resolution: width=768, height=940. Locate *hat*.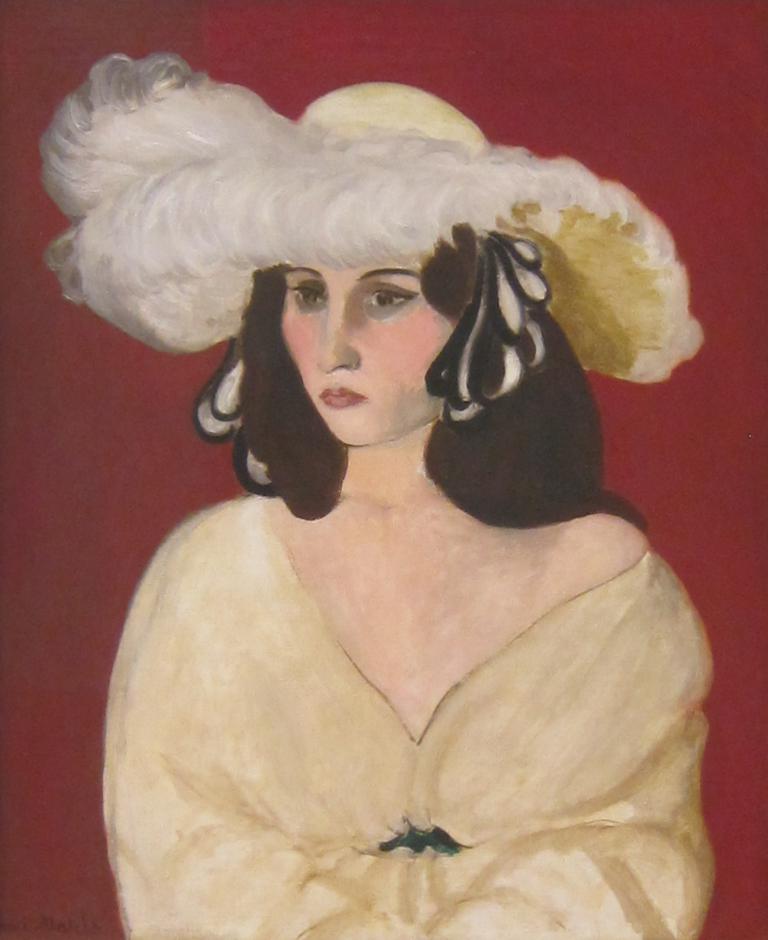
bbox=(39, 52, 705, 387).
